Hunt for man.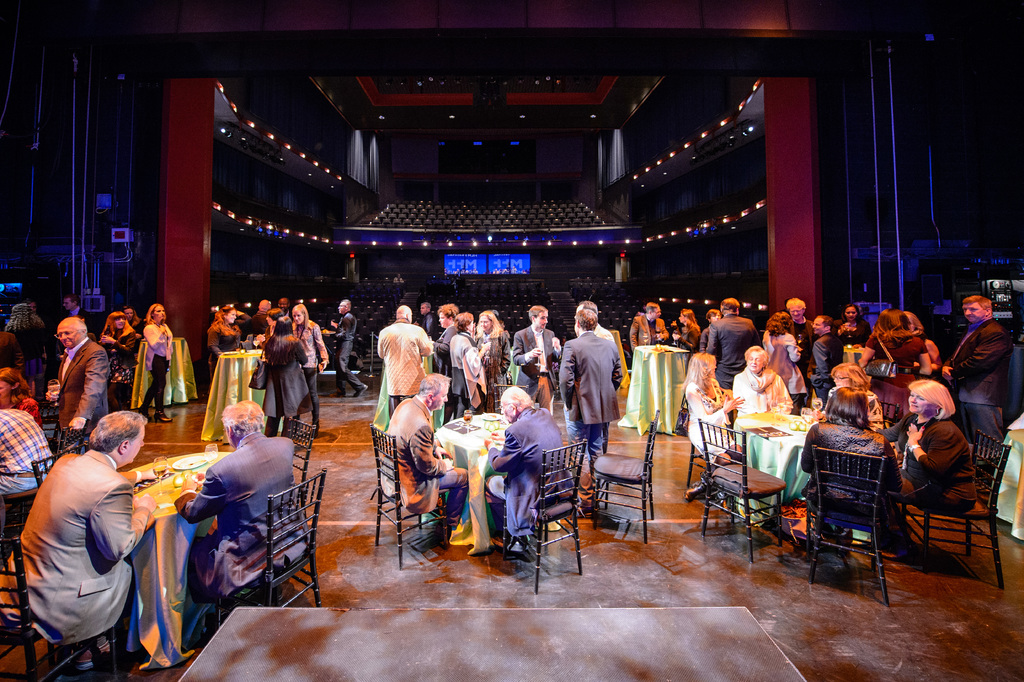
Hunted down at {"x1": 380, "y1": 374, "x2": 471, "y2": 540}.
